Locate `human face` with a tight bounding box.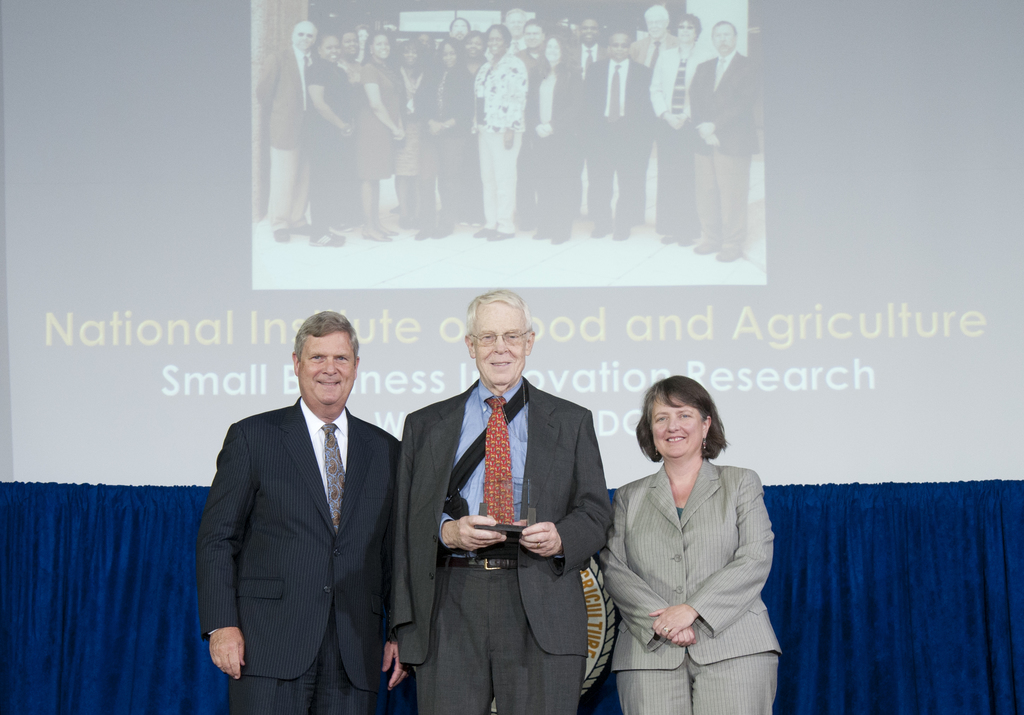
pyautogui.locateOnScreen(341, 34, 358, 56).
